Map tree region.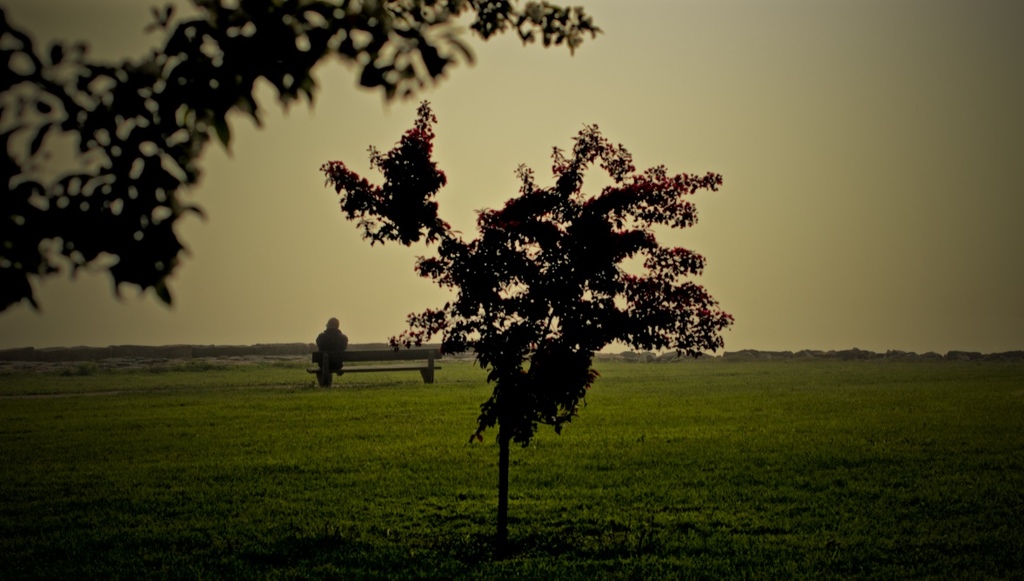
Mapped to [0, 0, 604, 319].
